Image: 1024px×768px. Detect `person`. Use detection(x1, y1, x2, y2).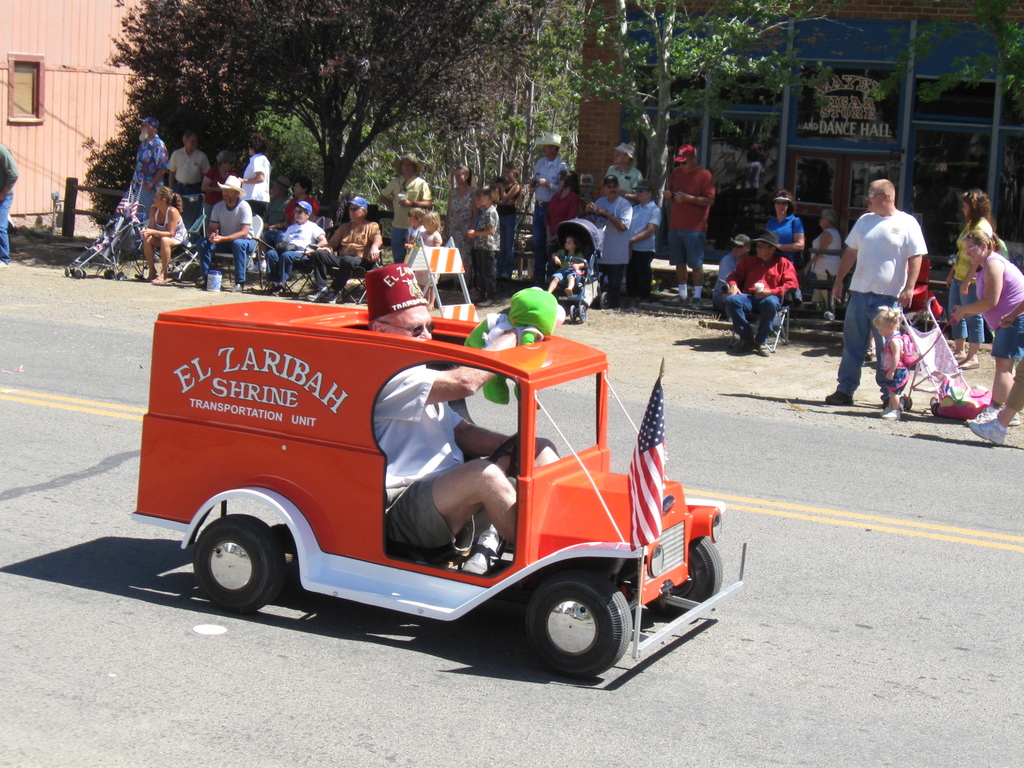
detection(136, 182, 188, 281).
